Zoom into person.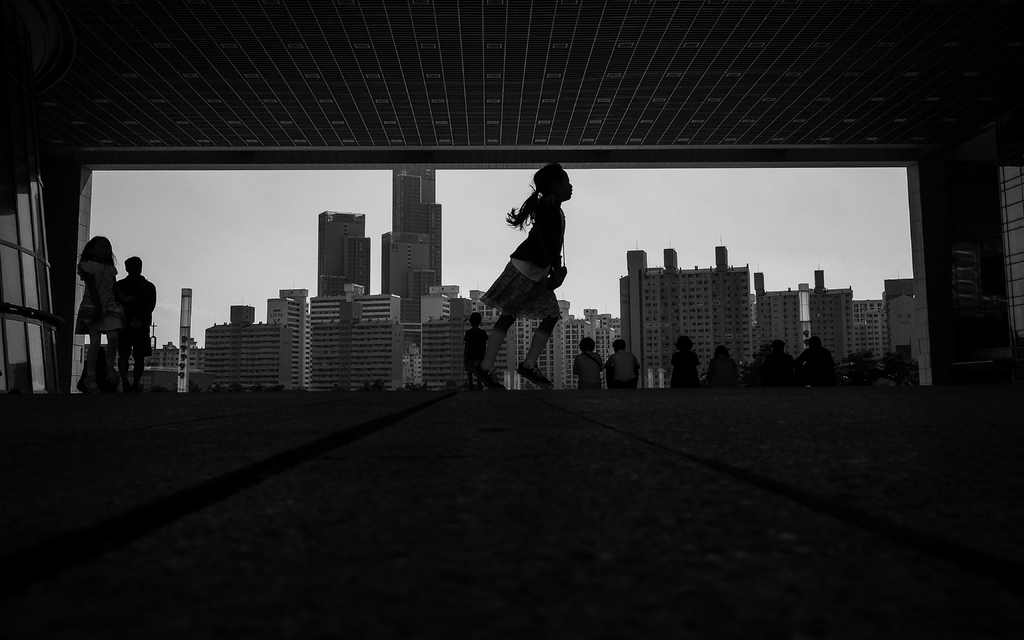
Zoom target: x1=605, y1=341, x2=639, y2=390.
